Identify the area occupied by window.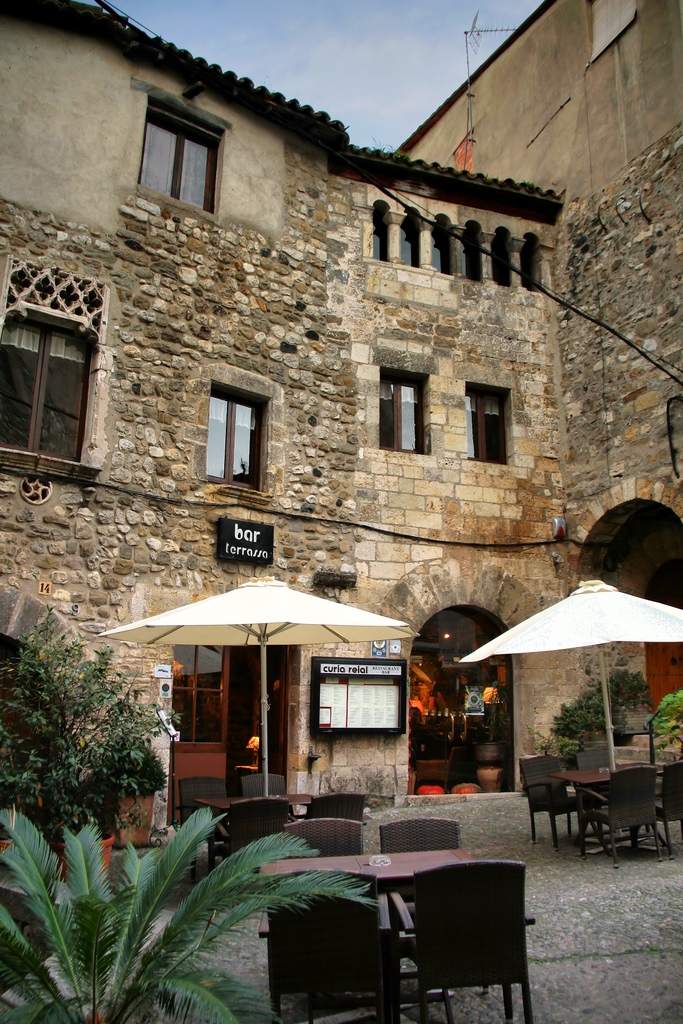
Area: <bbox>428, 214, 456, 271</bbox>.
